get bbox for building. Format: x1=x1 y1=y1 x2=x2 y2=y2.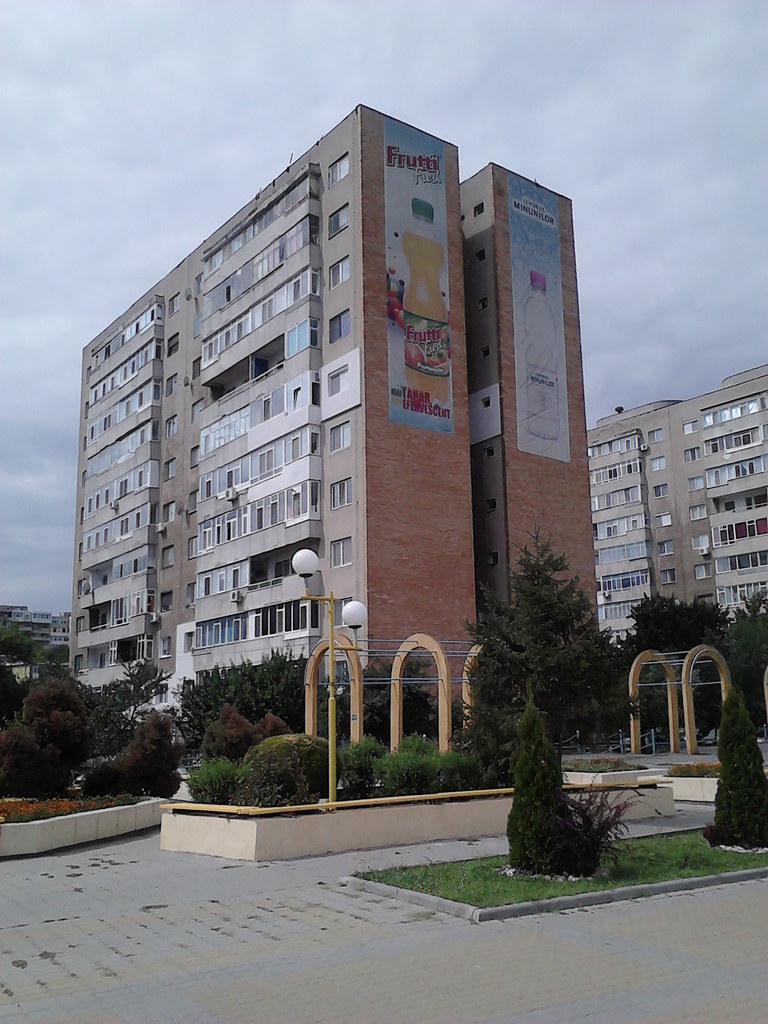
x1=587 y1=364 x2=767 y2=650.
